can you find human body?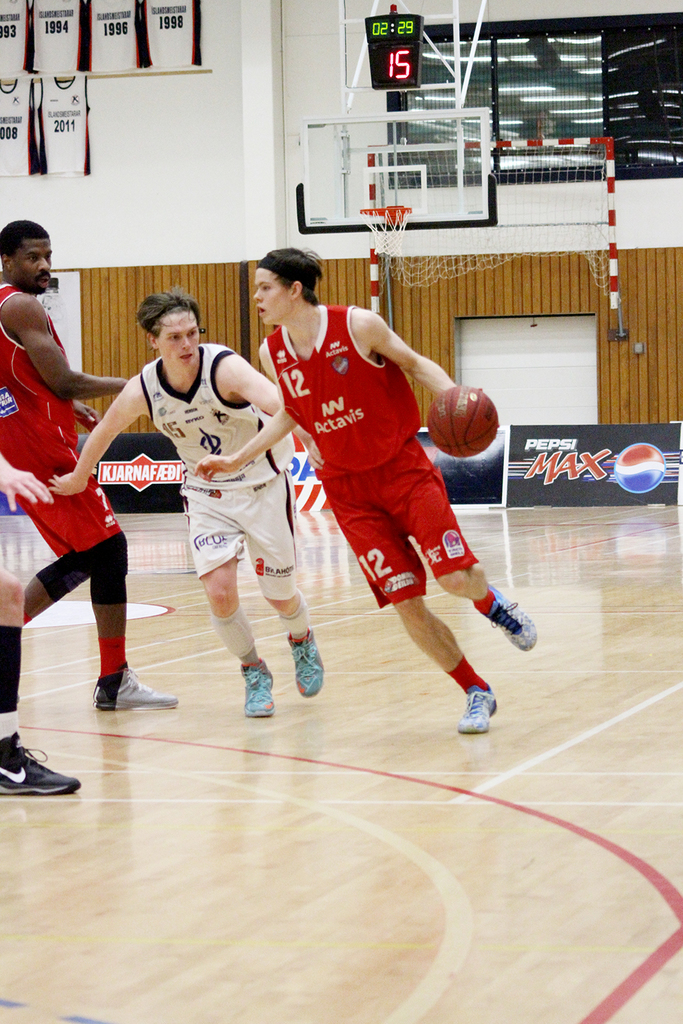
Yes, bounding box: select_region(0, 221, 180, 711).
